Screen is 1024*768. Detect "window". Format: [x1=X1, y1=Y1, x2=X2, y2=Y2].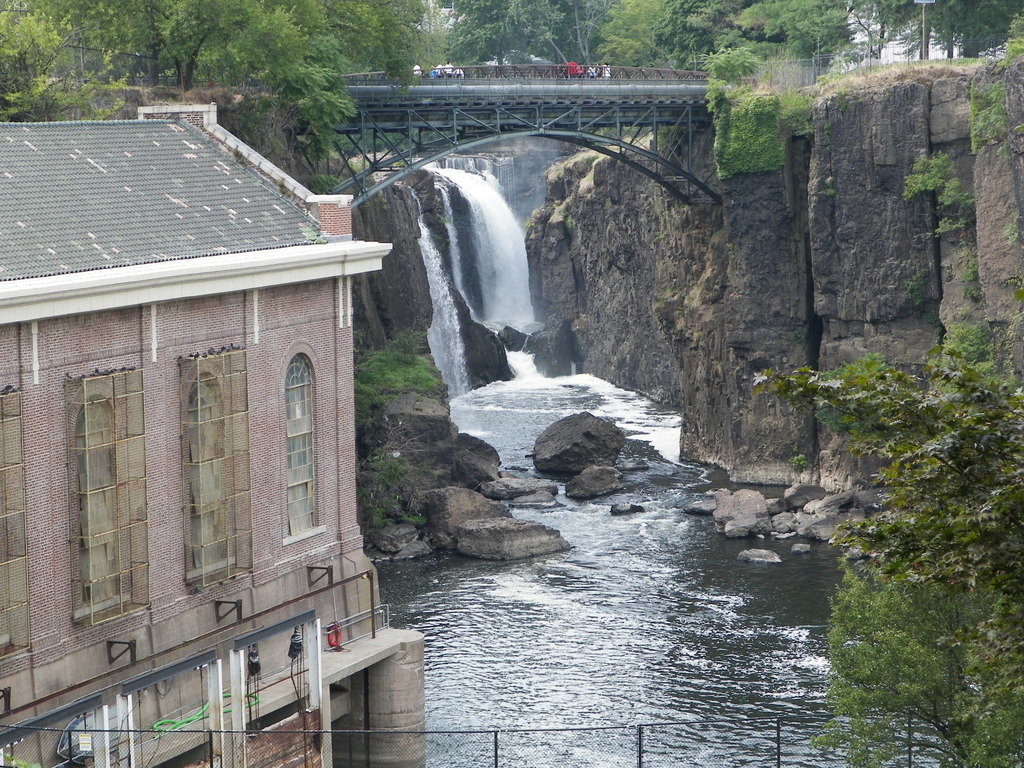
[x1=280, y1=348, x2=326, y2=544].
